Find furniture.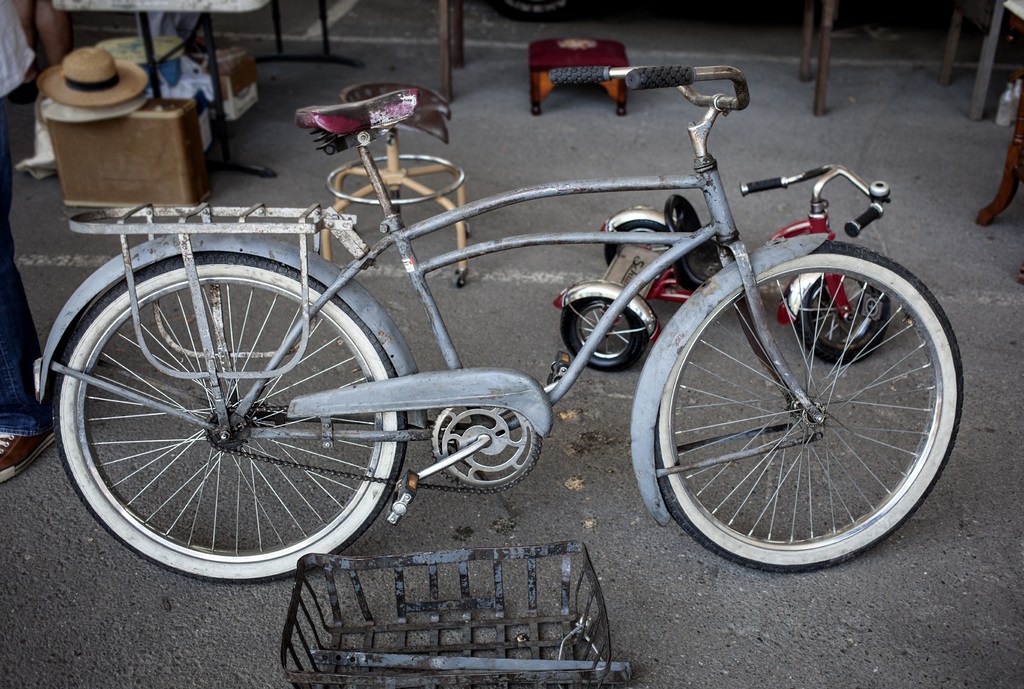
<bbox>530, 37, 631, 115</bbox>.
